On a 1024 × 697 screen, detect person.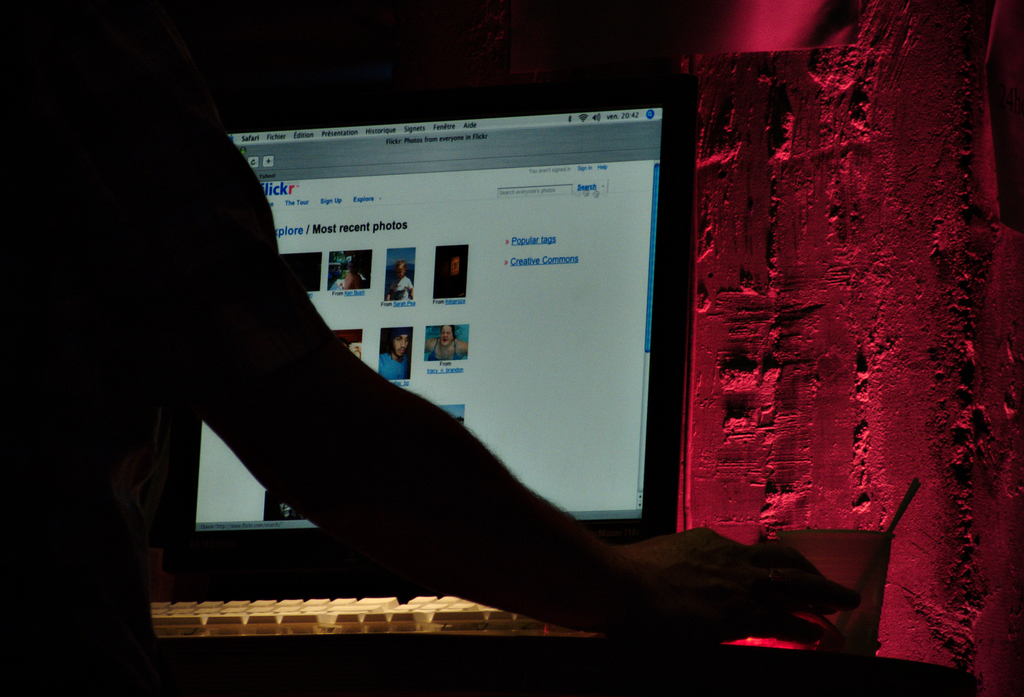
[436, 253, 467, 295].
